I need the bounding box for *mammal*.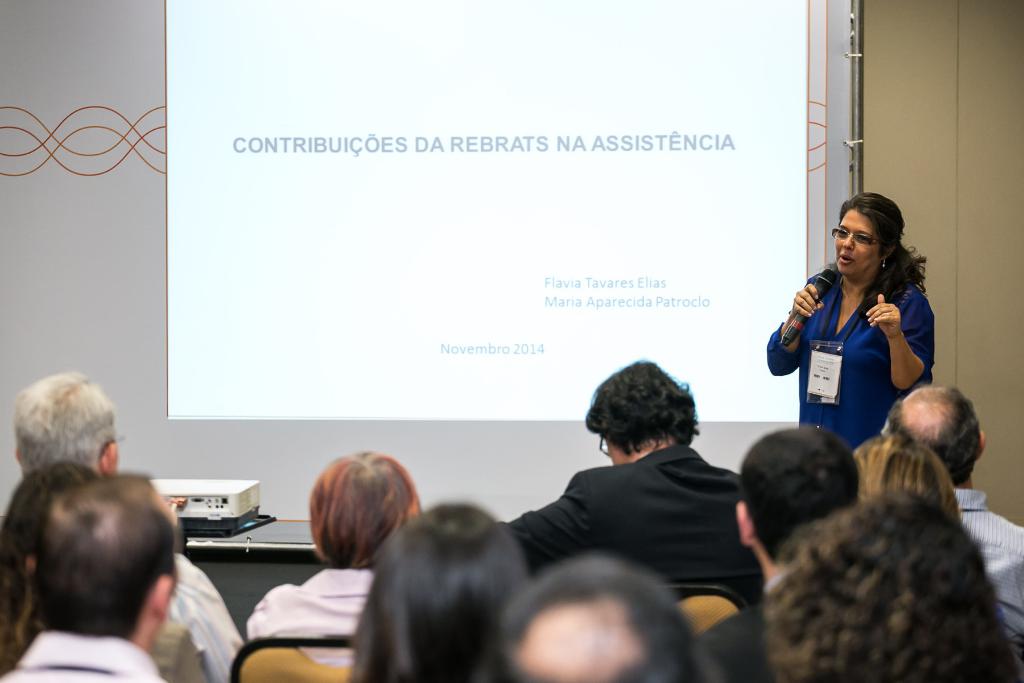
Here it is: box(763, 194, 932, 452).
